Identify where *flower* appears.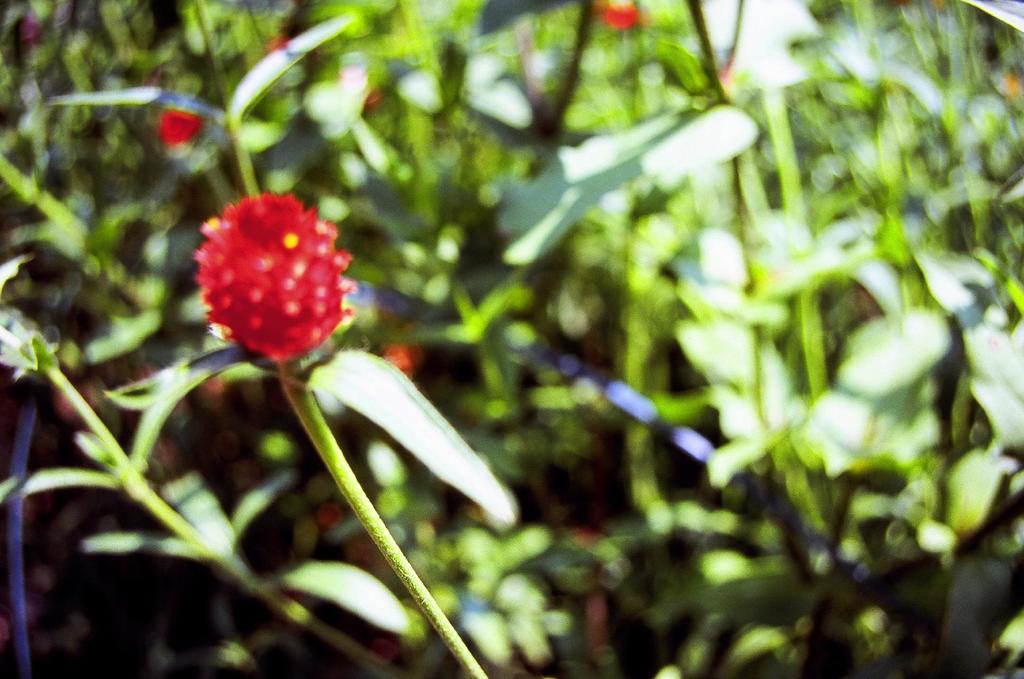
Appears at crop(155, 108, 205, 145).
